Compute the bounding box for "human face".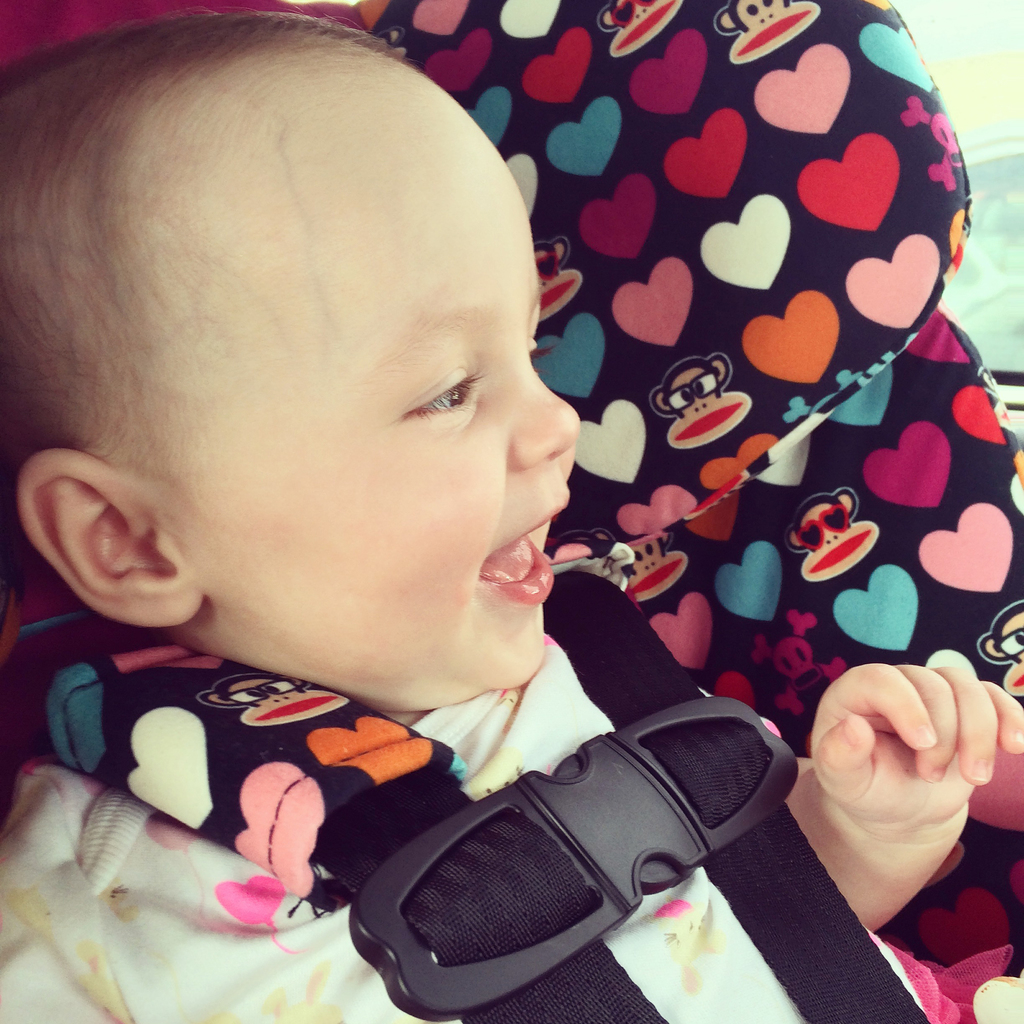
box=[159, 136, 580, 691].
